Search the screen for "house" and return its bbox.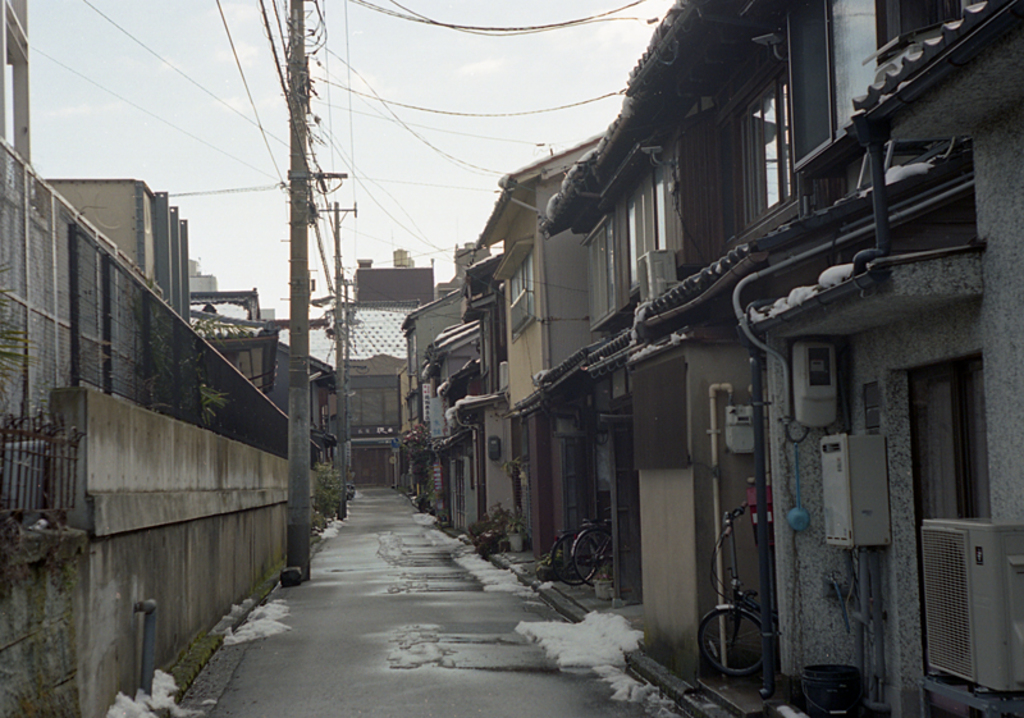
Found: {"left": 402, "top": 246, "right": 506, "bottom": 555}.
